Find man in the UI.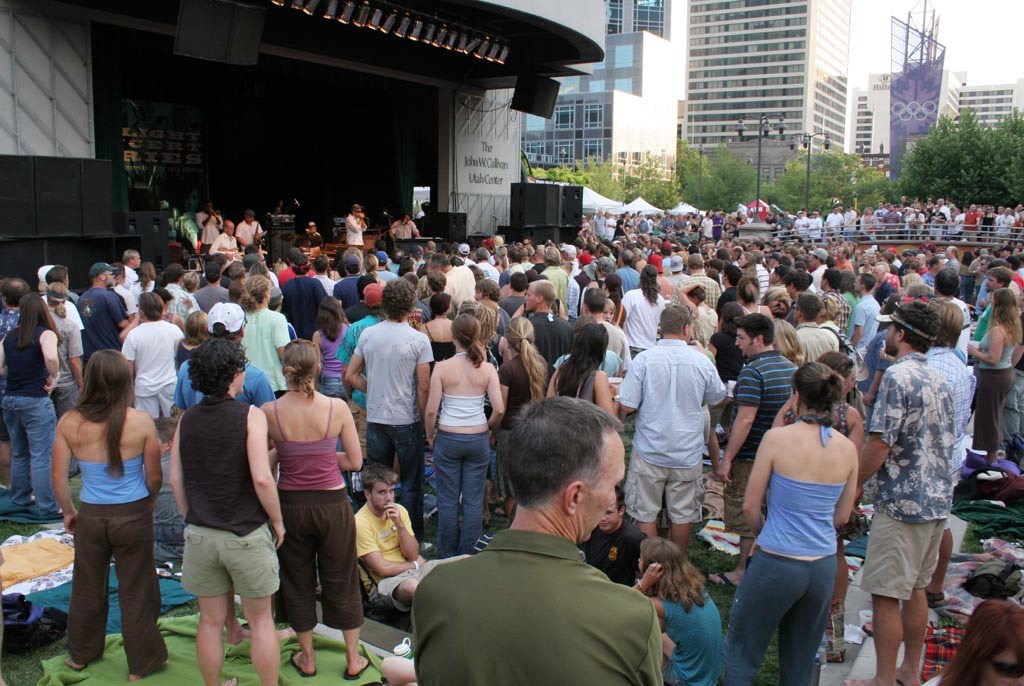
UI element at (left=851, top=300, right=964, bottom=685).
